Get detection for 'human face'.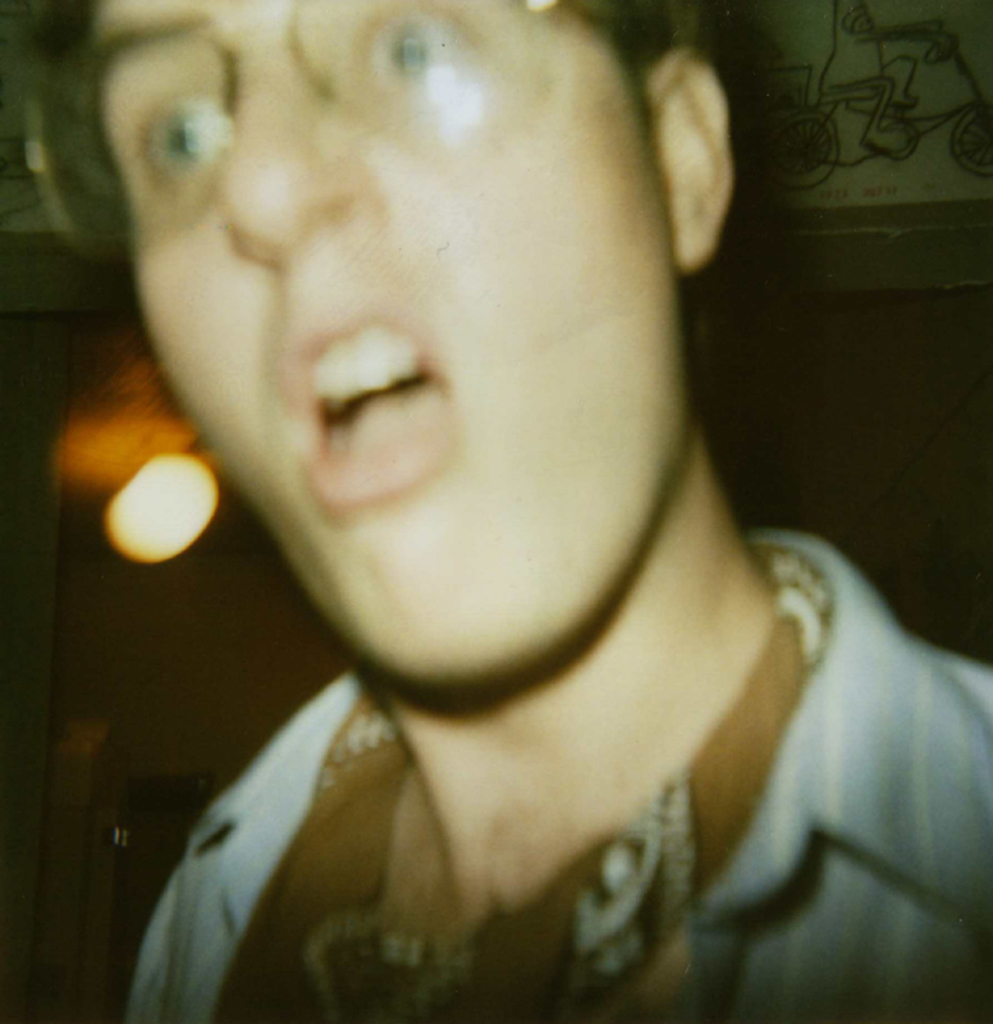
Detection: l=86, t=0, r=688, b=687.
